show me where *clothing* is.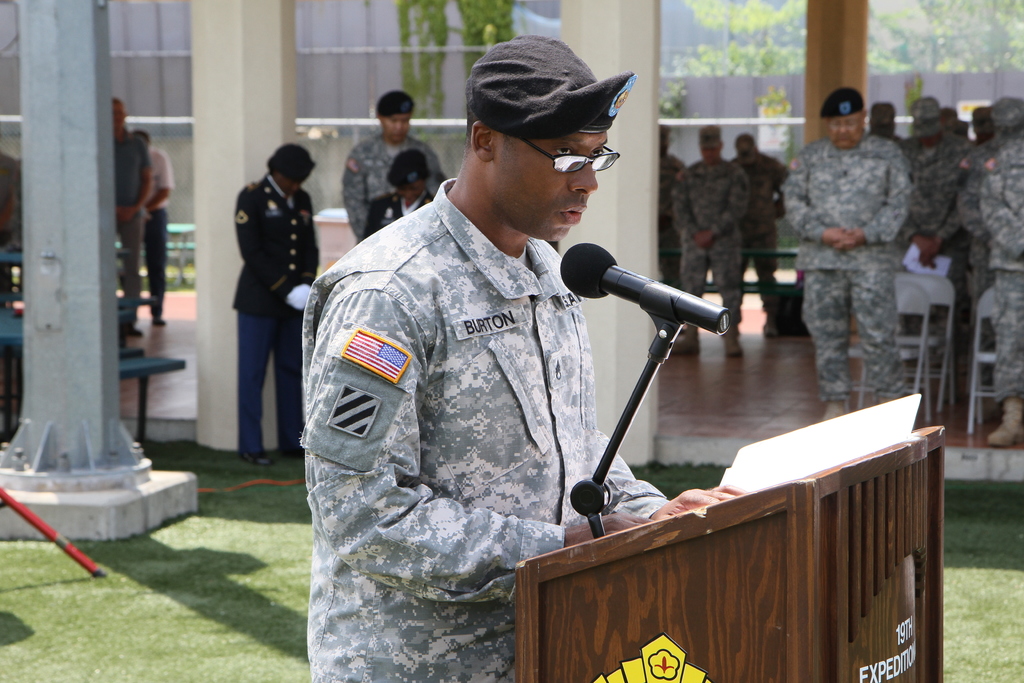
*clothing* is at (left=294, top=142, right=652, bottom=655).
